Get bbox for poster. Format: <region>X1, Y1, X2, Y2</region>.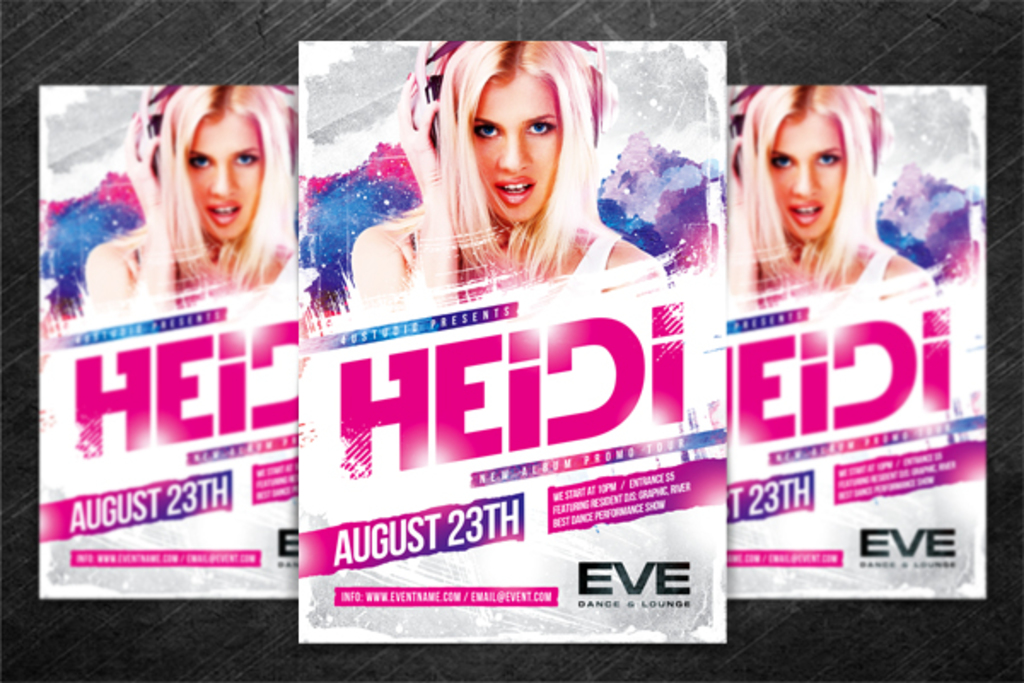
<region>724, 80, 990, 601</region>.
